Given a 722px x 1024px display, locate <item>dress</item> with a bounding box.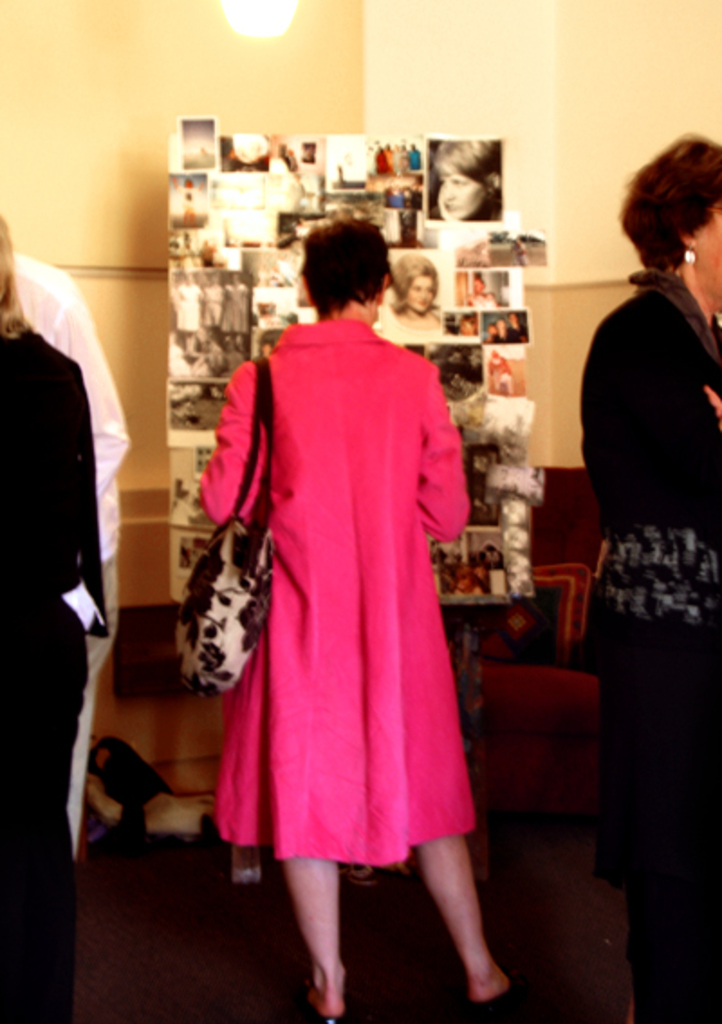
Located: <bbox>190, 316, 486, 869</bbox>.
